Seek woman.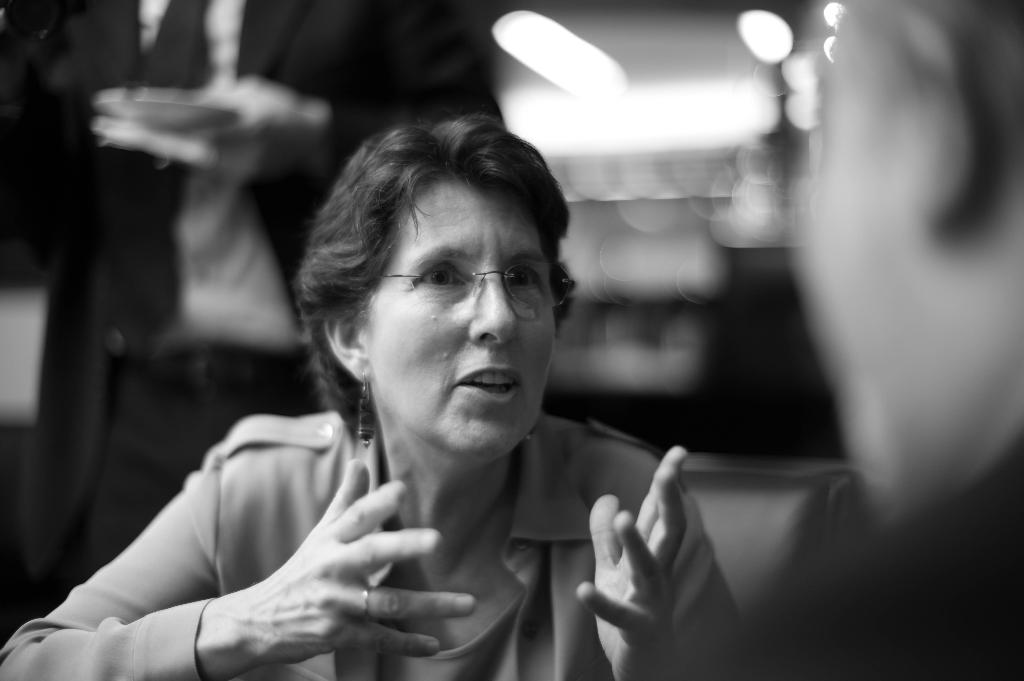
[28, 111, 751, 671].
